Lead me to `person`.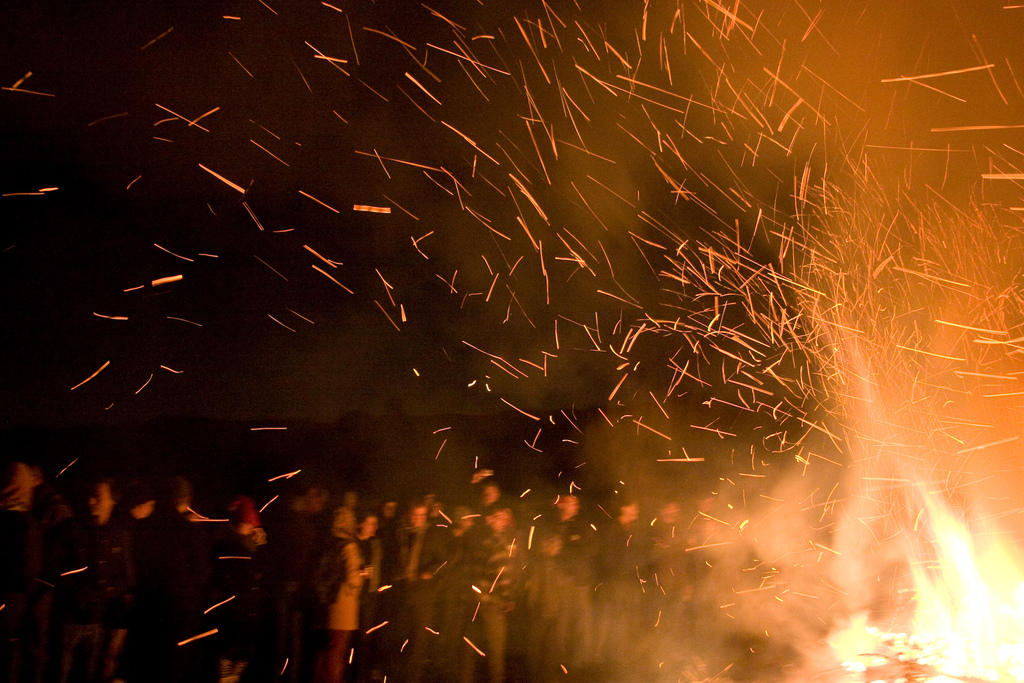
Lead to box(681, 496, 728, 638).
